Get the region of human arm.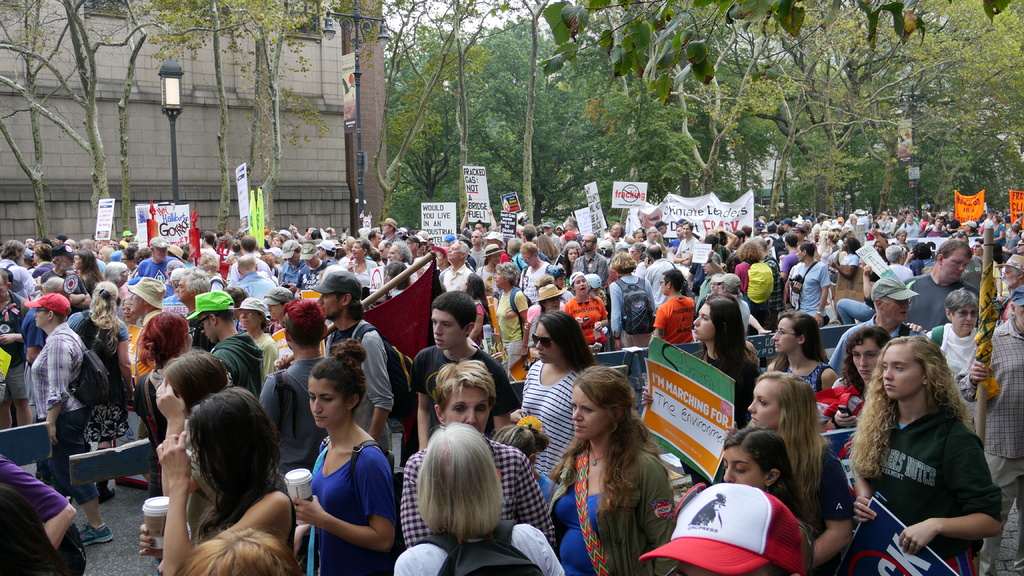
l=159, t=376, r=210, b=497.
